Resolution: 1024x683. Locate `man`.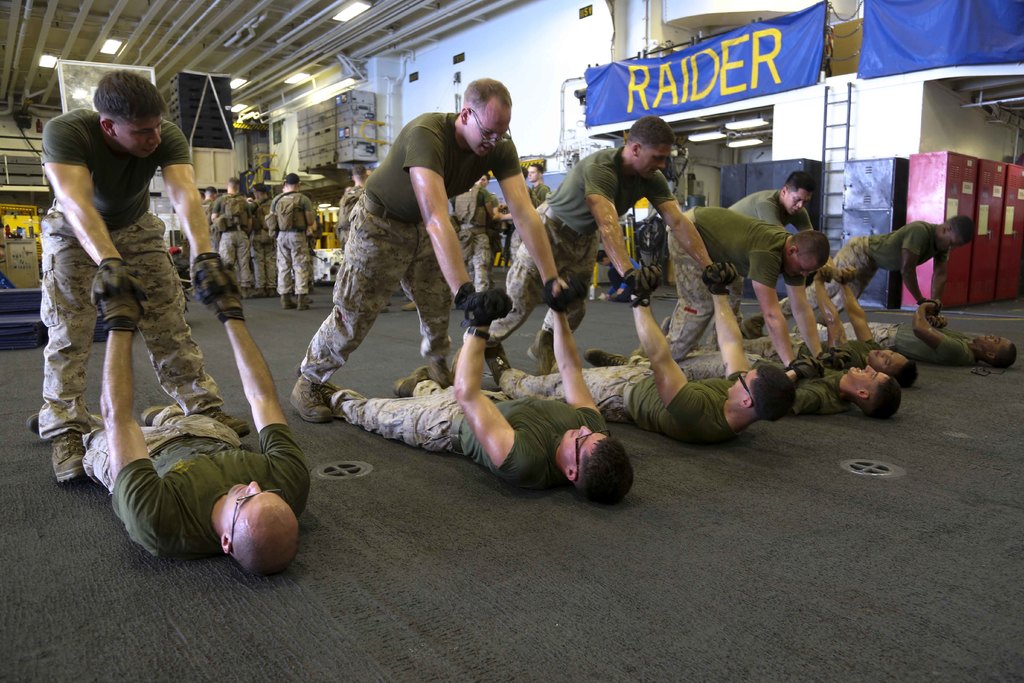
l=694, t=170, r=827, b=345.
